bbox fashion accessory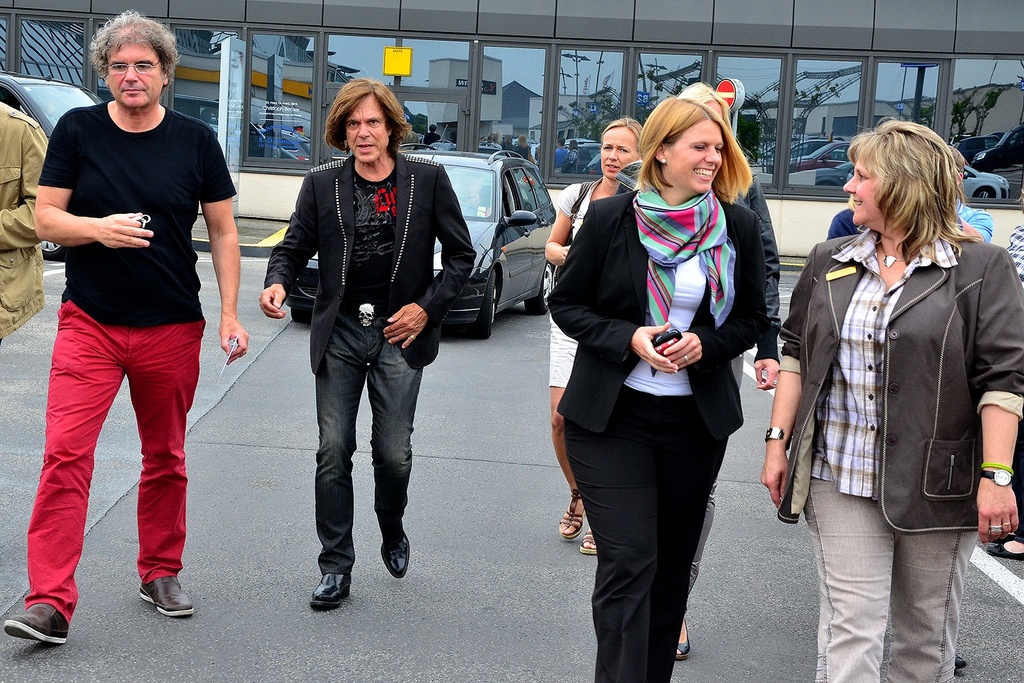
(left=2, top=603, right=70, bottom=645)
